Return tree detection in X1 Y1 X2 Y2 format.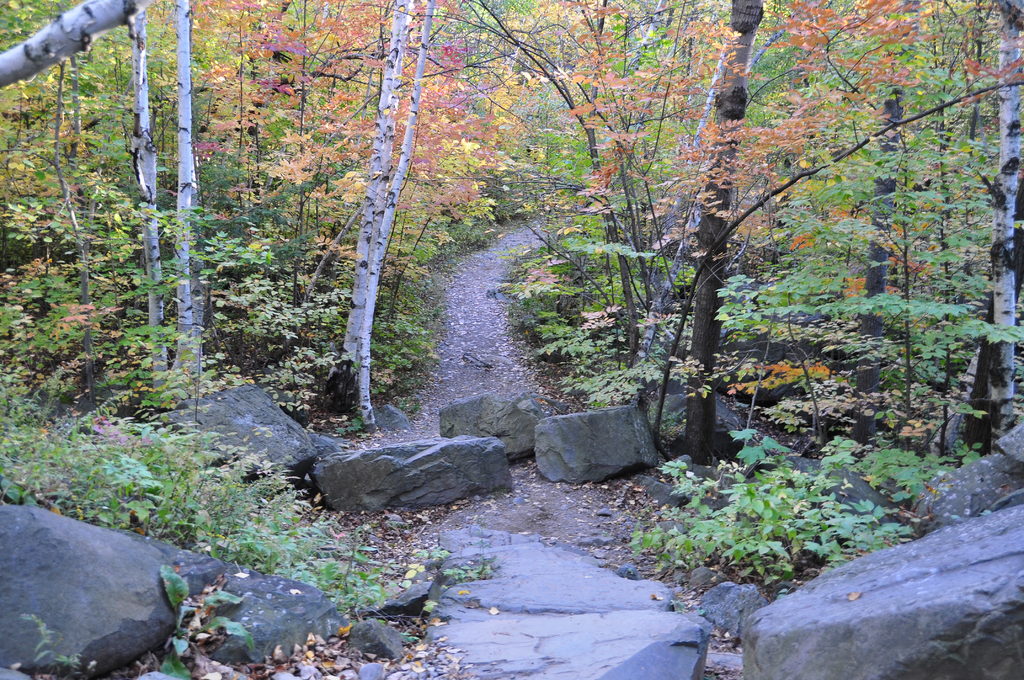
838 0 918 433.
